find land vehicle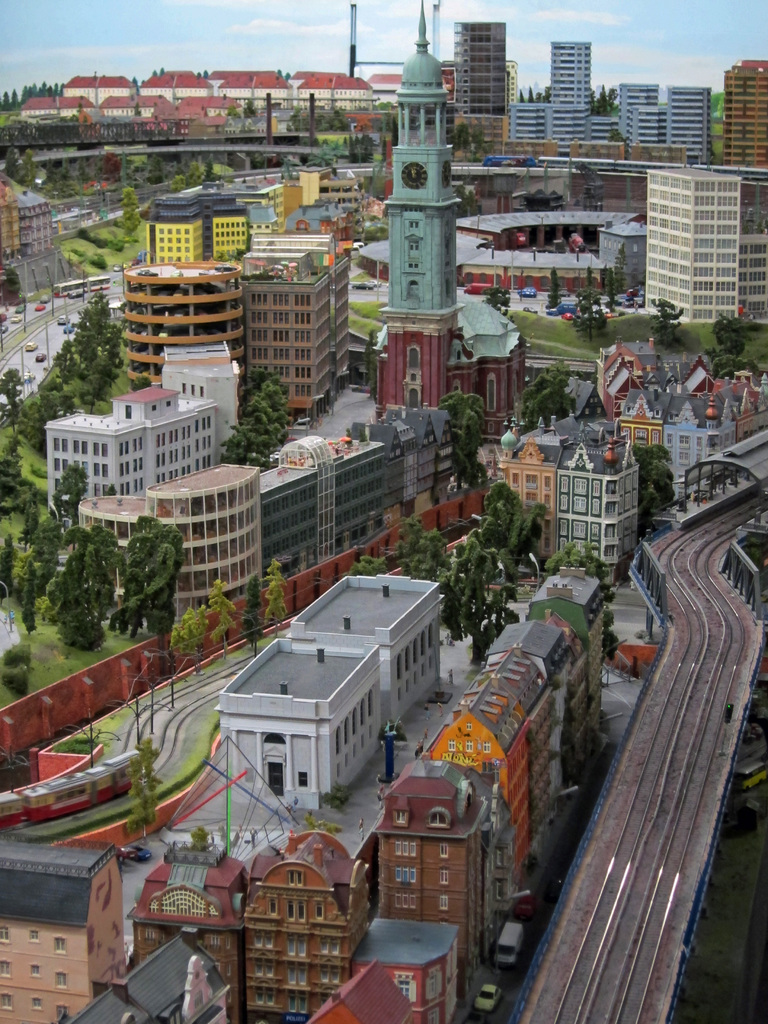
x1=13, y1=298, x2=30, y2=314
